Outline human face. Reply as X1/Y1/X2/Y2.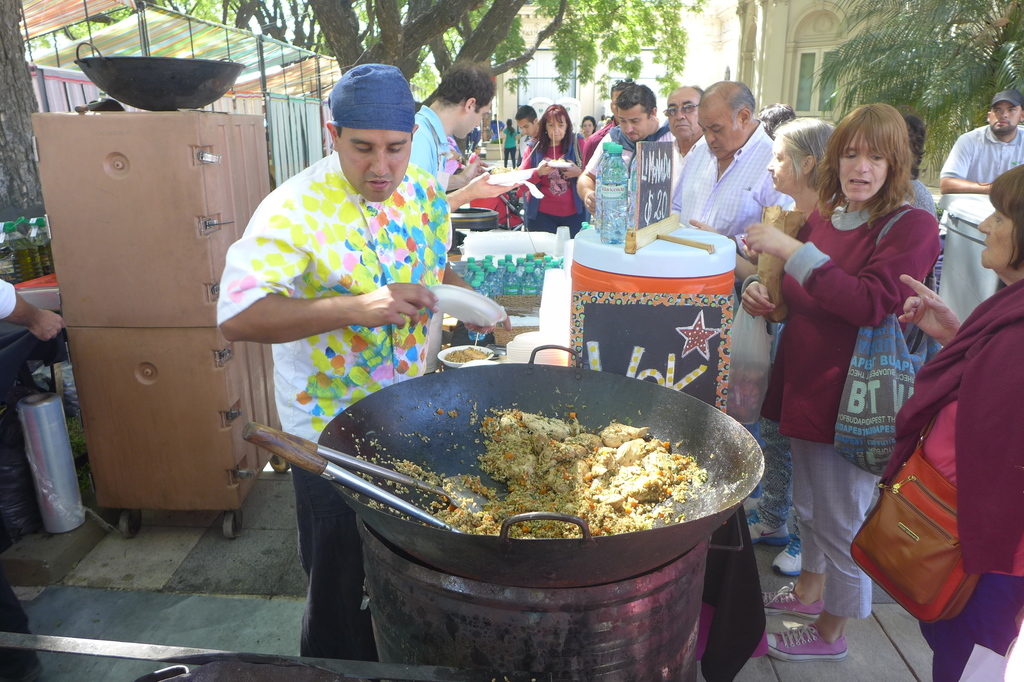
615/106/649/140.
